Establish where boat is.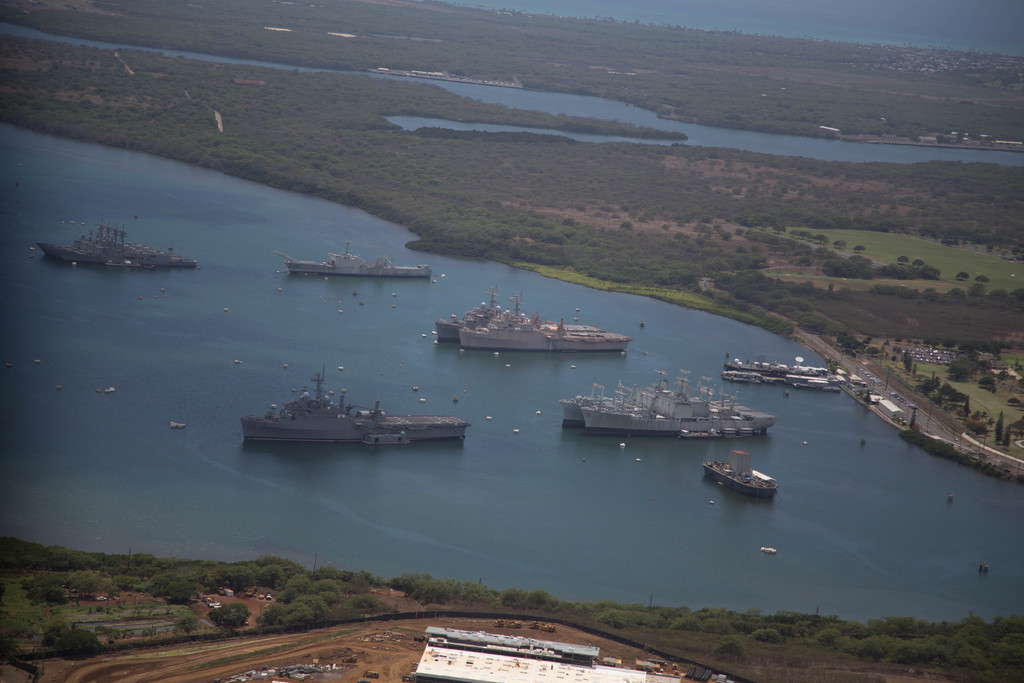
Established at select_region(536, 410, 543, 419).
